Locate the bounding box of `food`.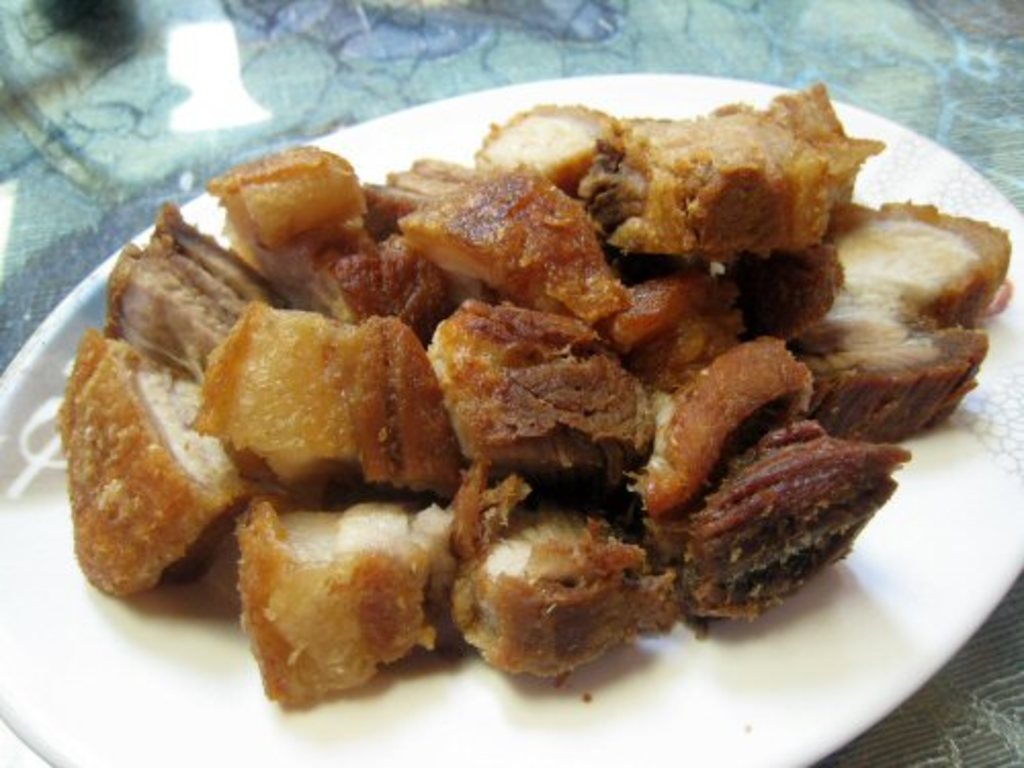
Bounding box: (195, 307, 422, 485).
